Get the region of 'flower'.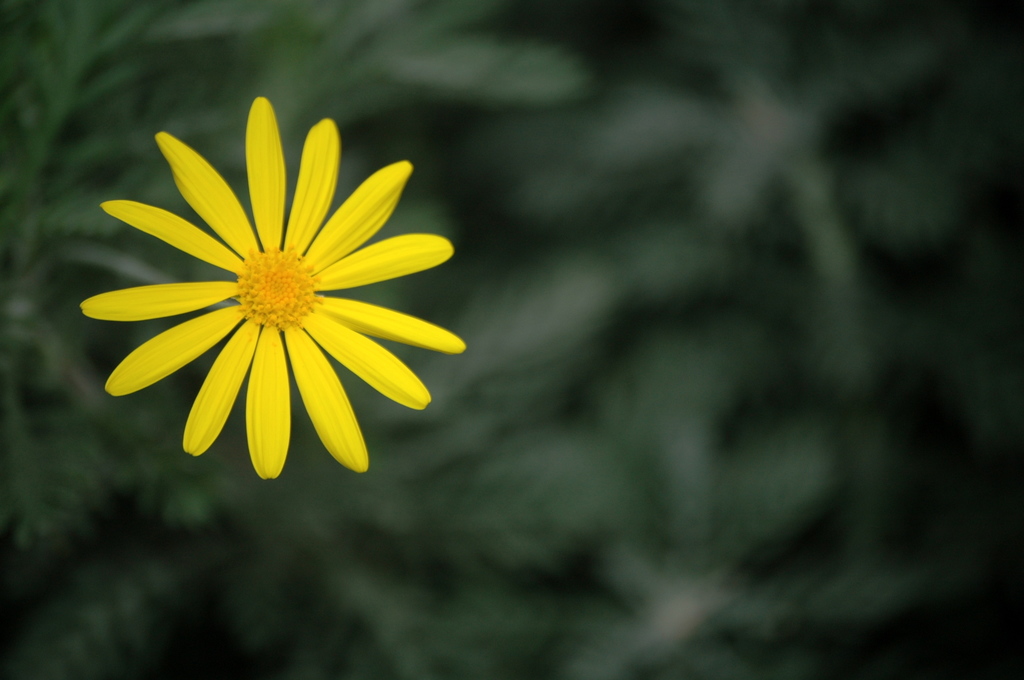
(94, 107, 458, 493).
